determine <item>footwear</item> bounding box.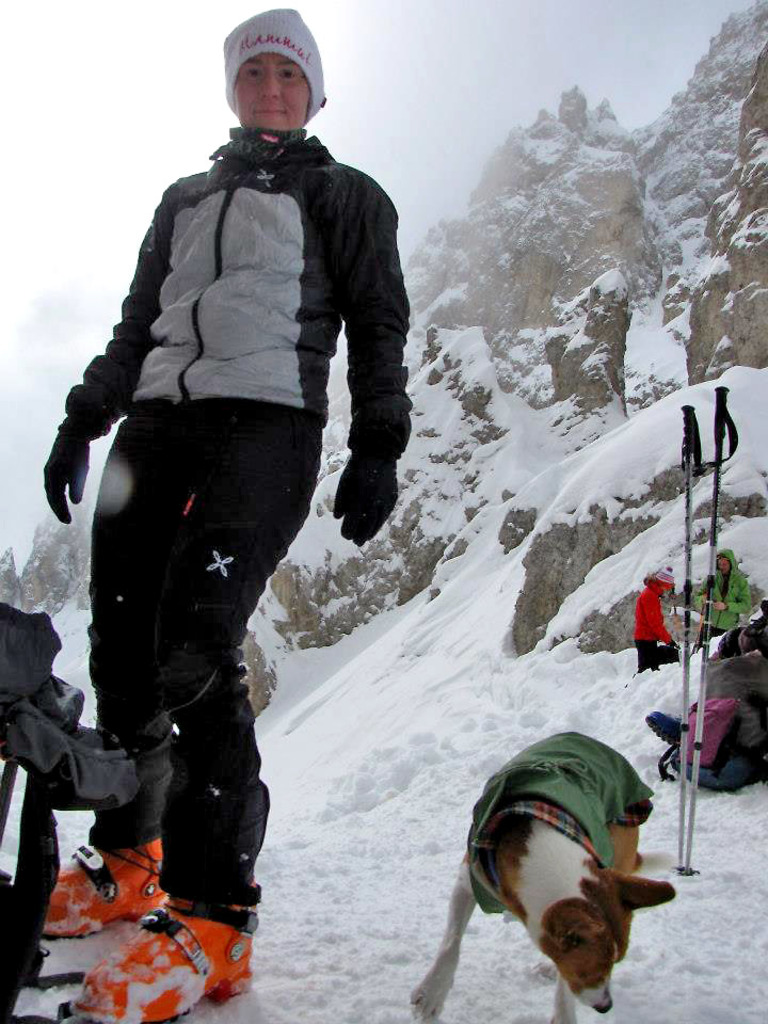
Determined: [left=69, top=884, right=250, bottom=1021].
